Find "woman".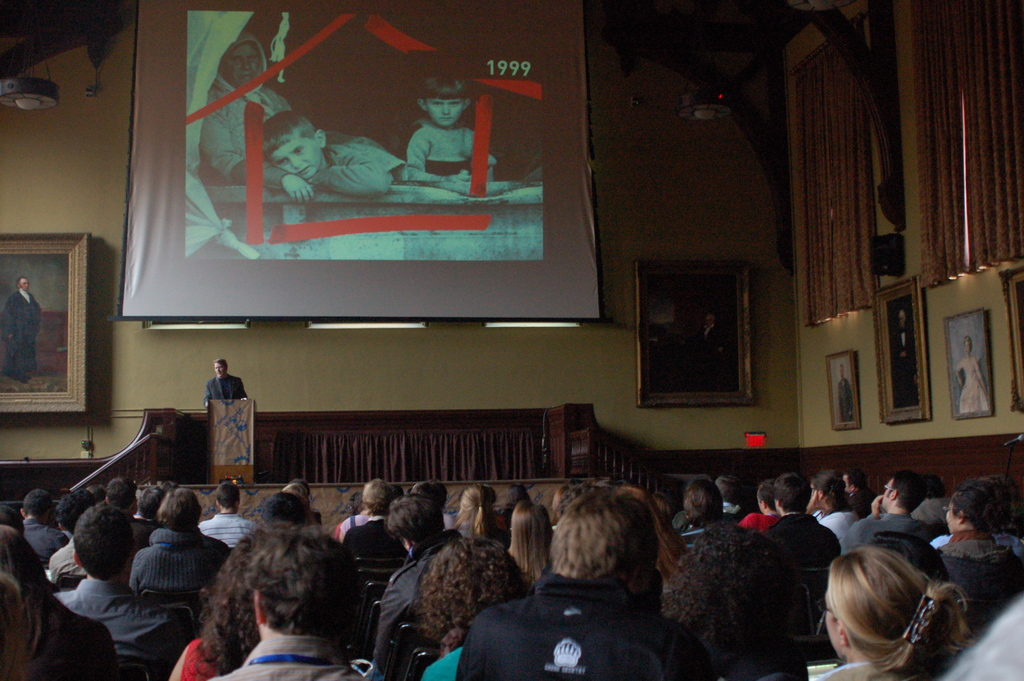
box=[676, 475, 724, 536].
